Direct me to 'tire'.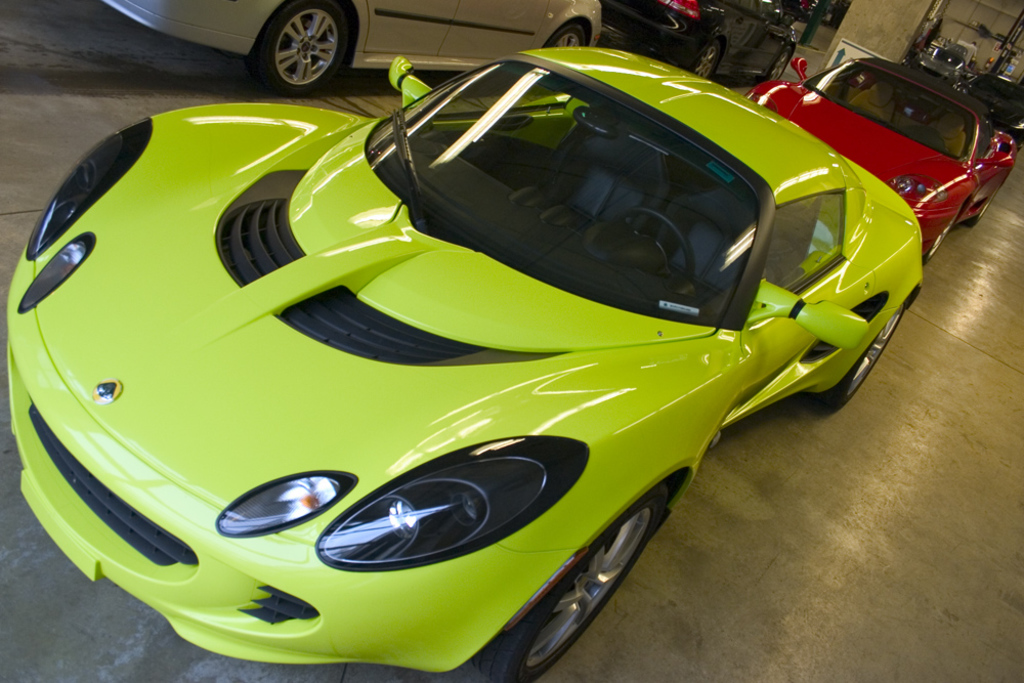
Direction: bbox(547, 19, 588, 51).
